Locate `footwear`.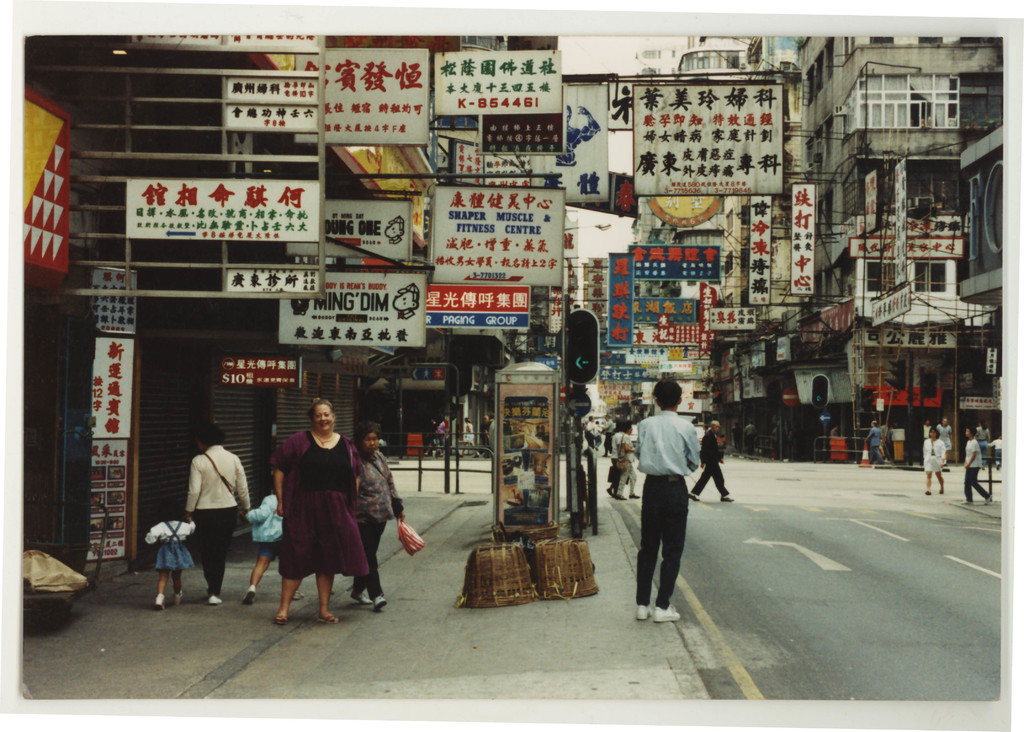
Bounding box: rect(718, 494, 732, 504).
